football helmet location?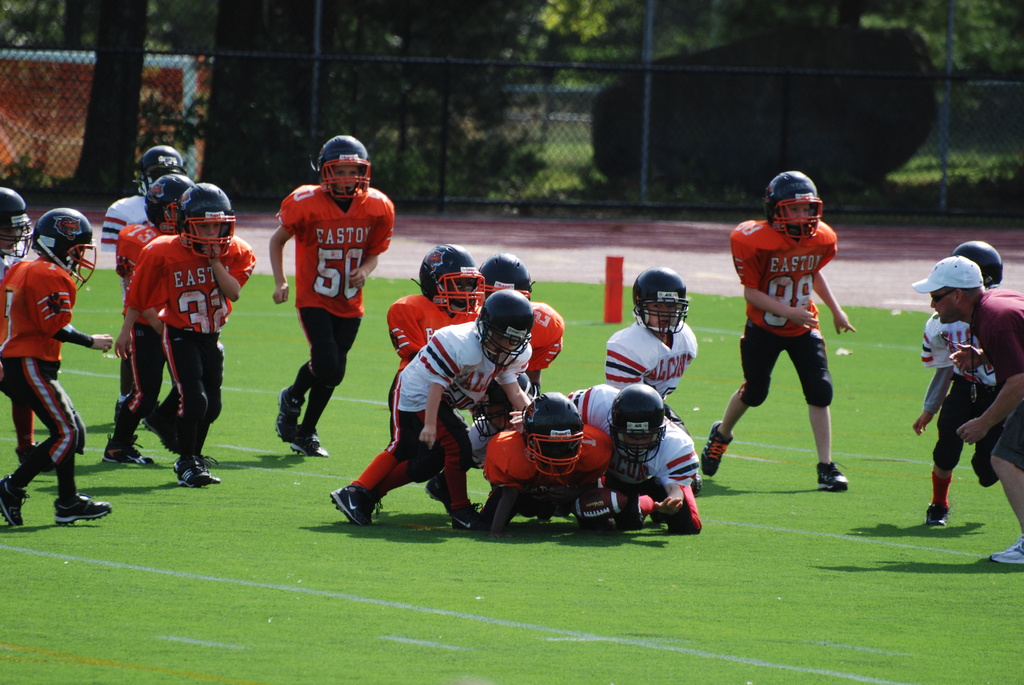
[x1=519, y1=390, x2=589, y2=479]
